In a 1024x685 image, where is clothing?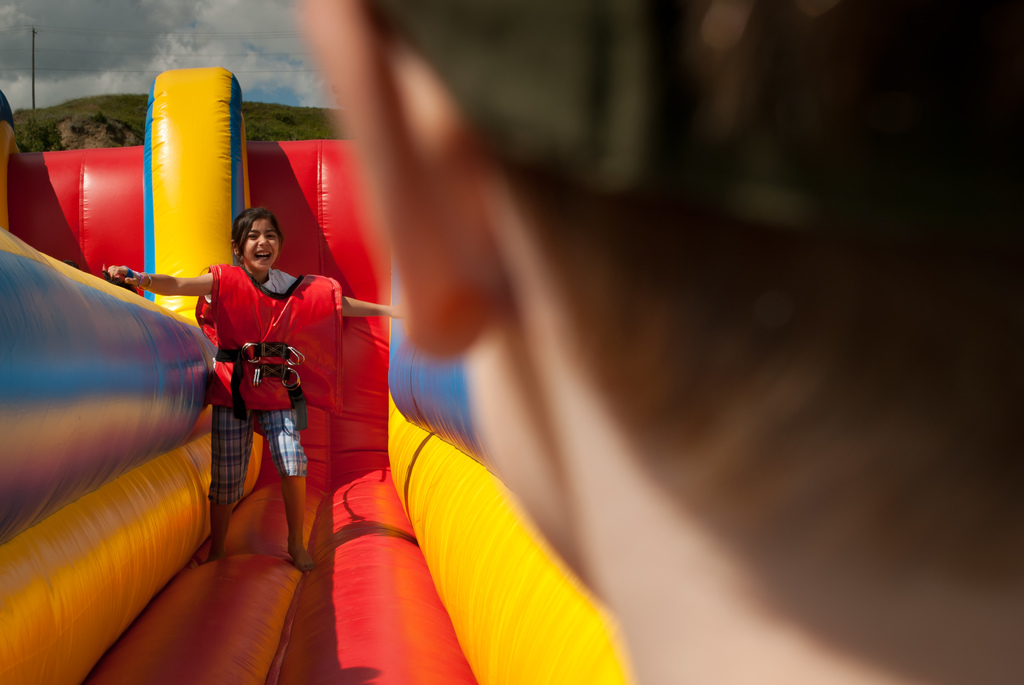
(x1=196, y1=248, x2=314, y2=490).
